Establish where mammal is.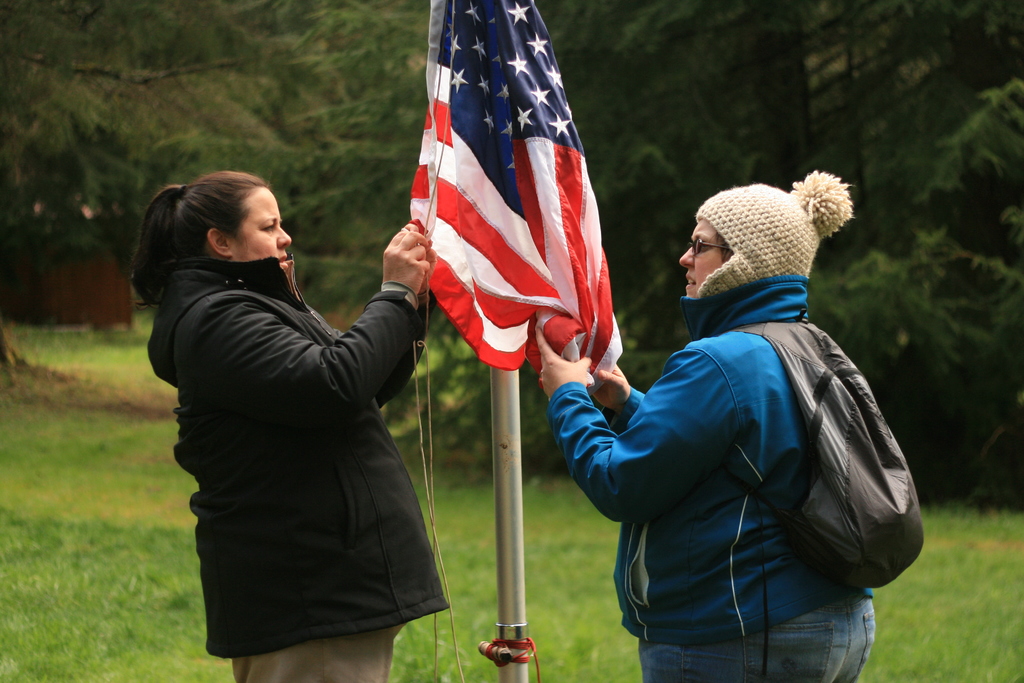
Established at locate(147, 169, 454, 656).
